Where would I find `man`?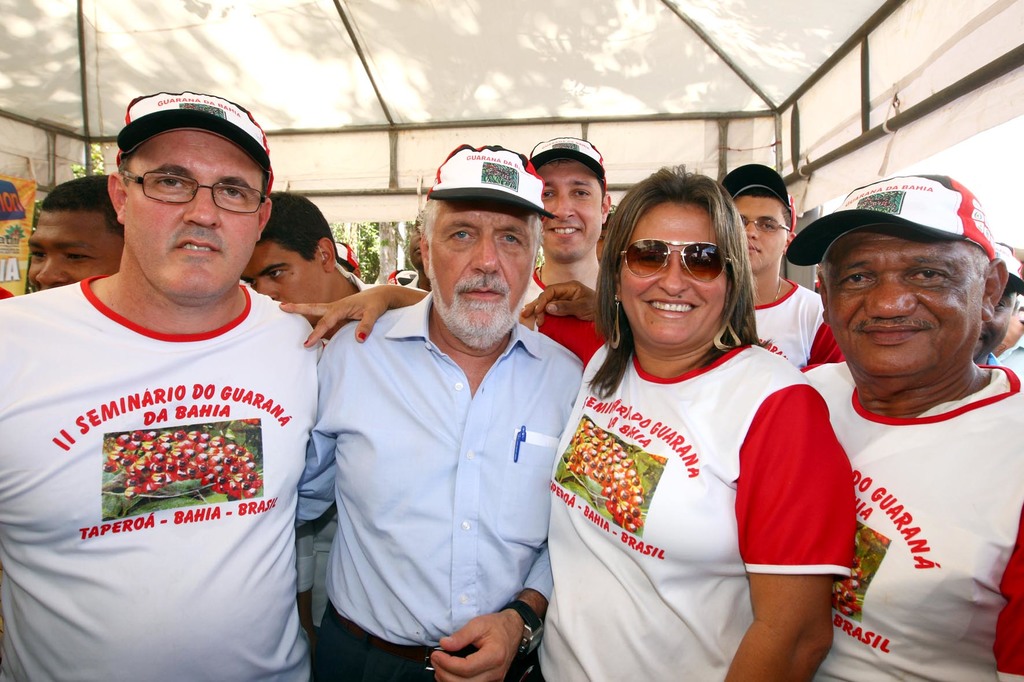
At bbox(518, 171, 1023, 681).
